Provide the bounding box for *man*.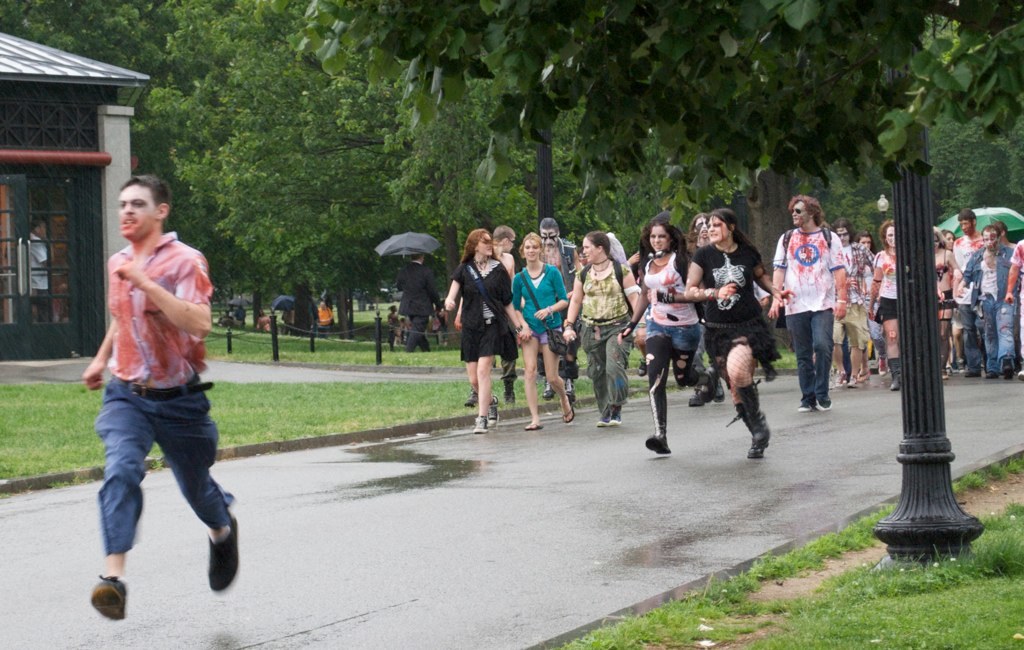
(x1=948, y1=208, x2=986, y2=375).
